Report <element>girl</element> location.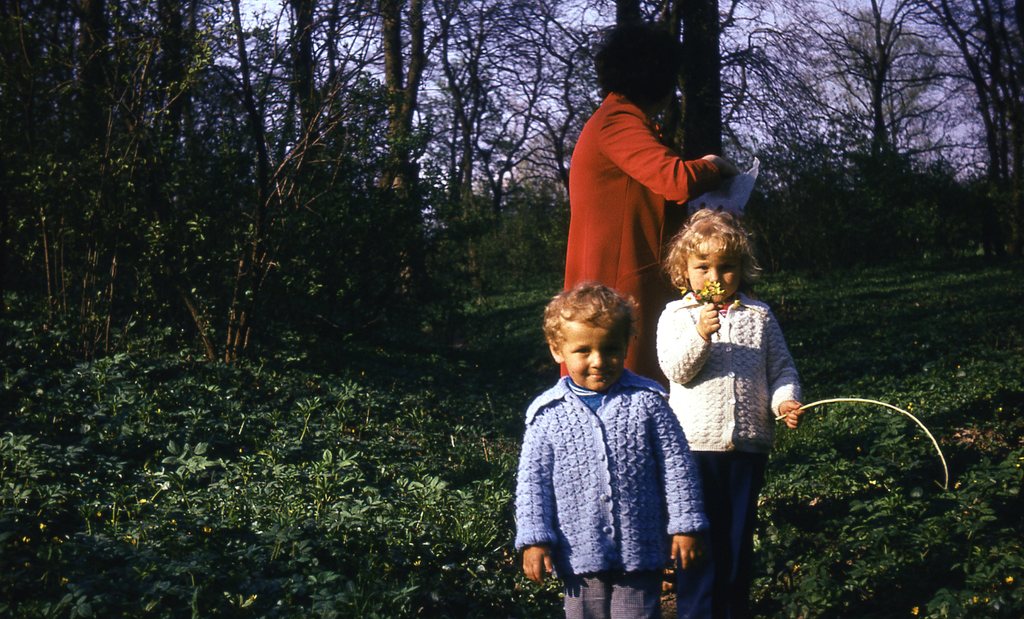
Report: 654, 206, 806, 618.
